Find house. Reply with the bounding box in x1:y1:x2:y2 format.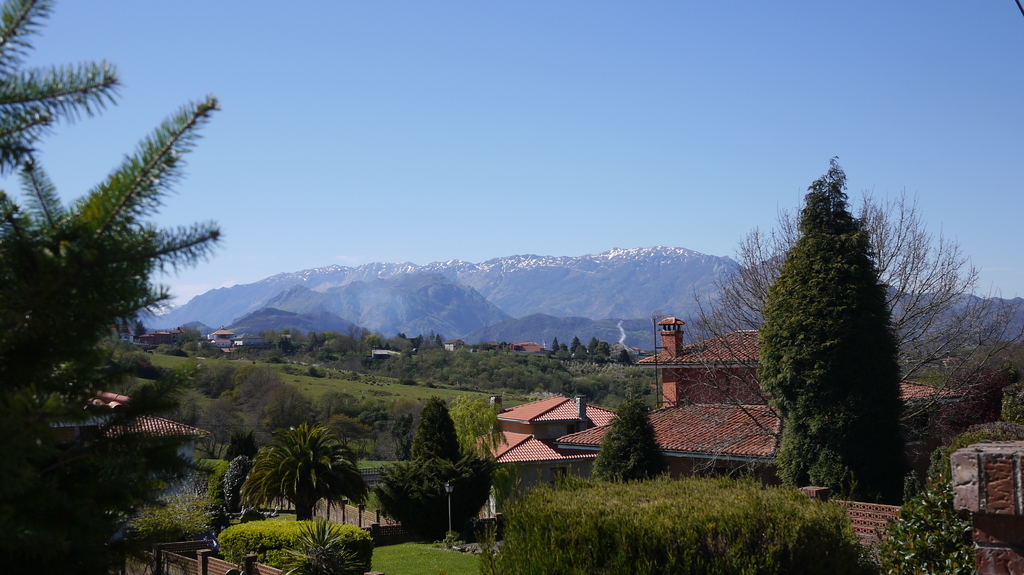
479:388:598:476.
